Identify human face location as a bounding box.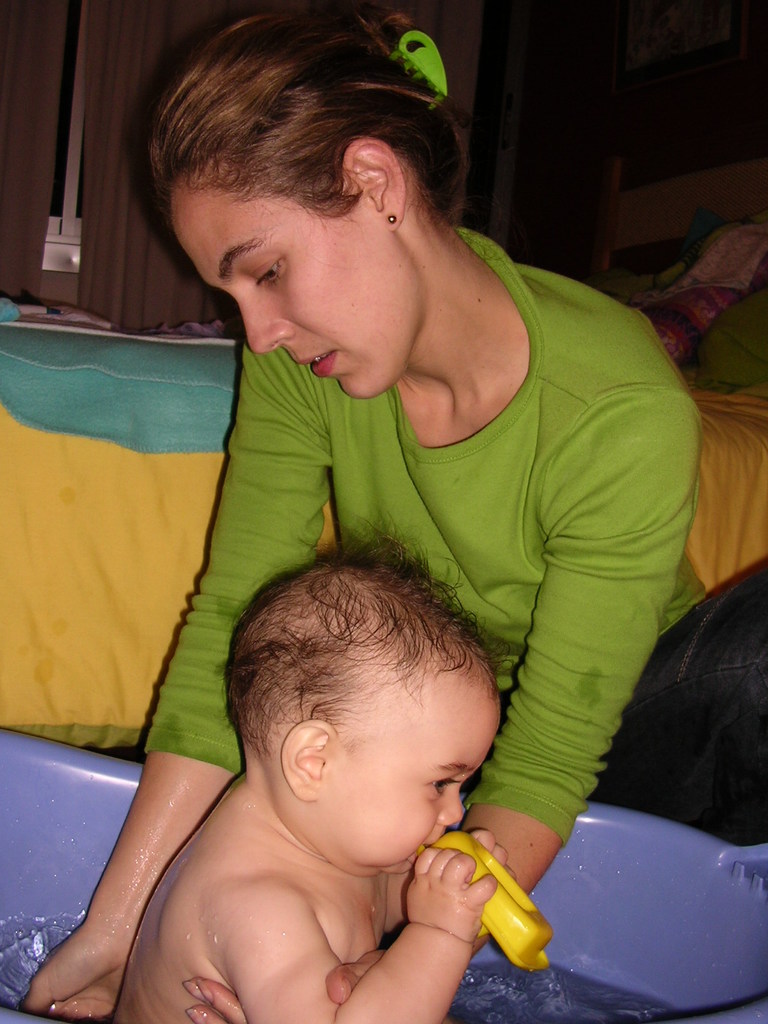
[317,676,504,877].
